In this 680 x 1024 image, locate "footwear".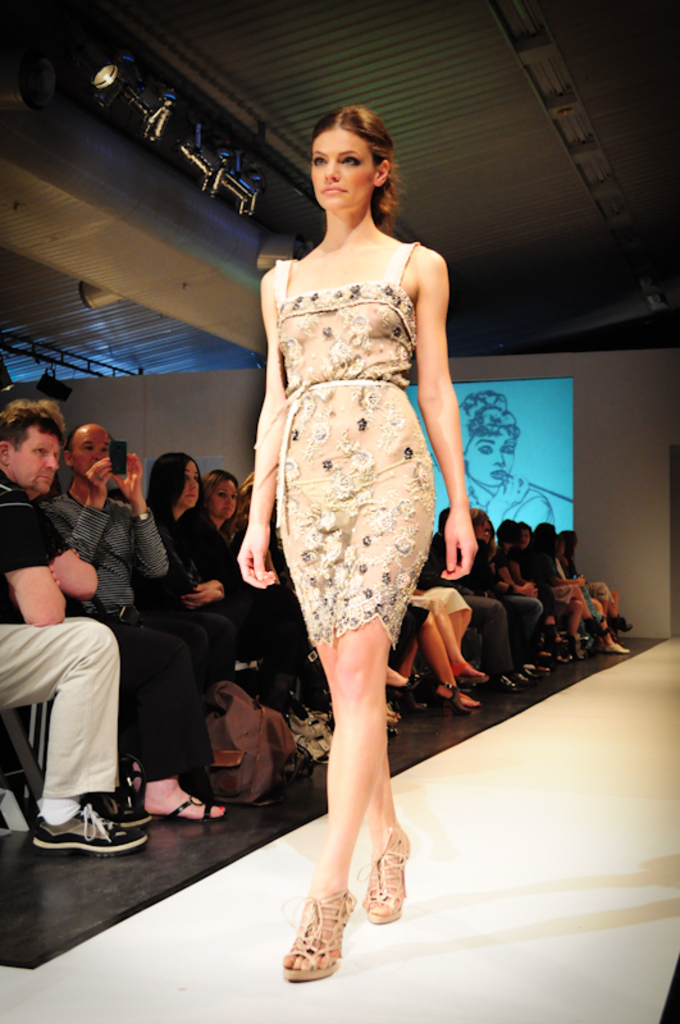
Bounding box: [489,673,516,694].
